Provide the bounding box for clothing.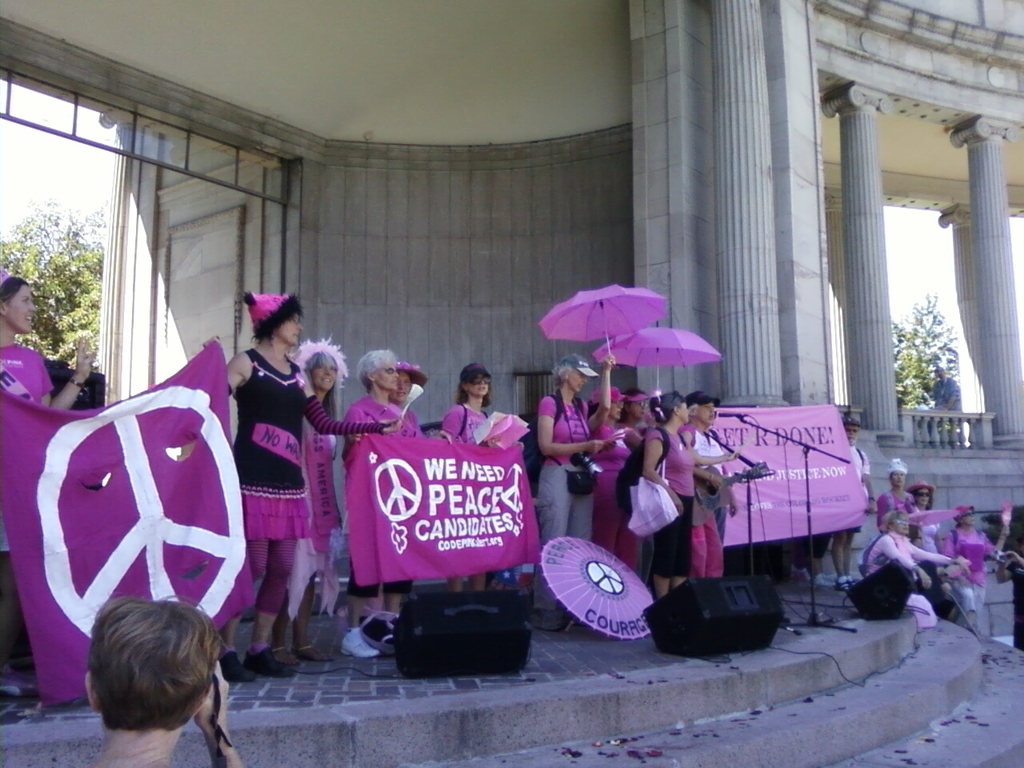
857, 472, 1001, 598.
